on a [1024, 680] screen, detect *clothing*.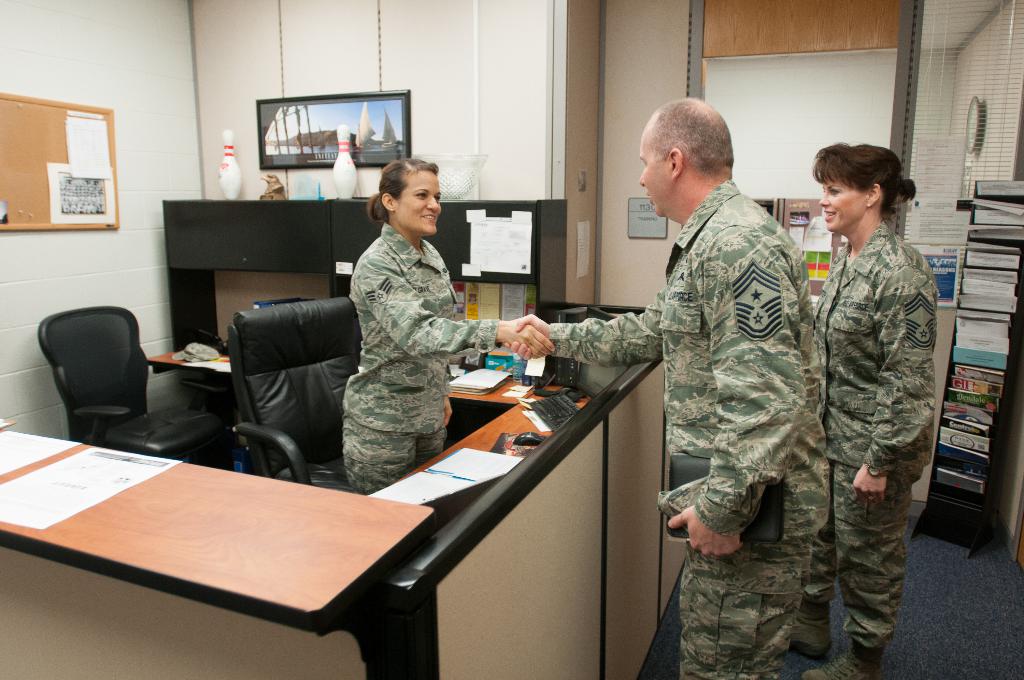
rect(809, 158, 962, 628).
